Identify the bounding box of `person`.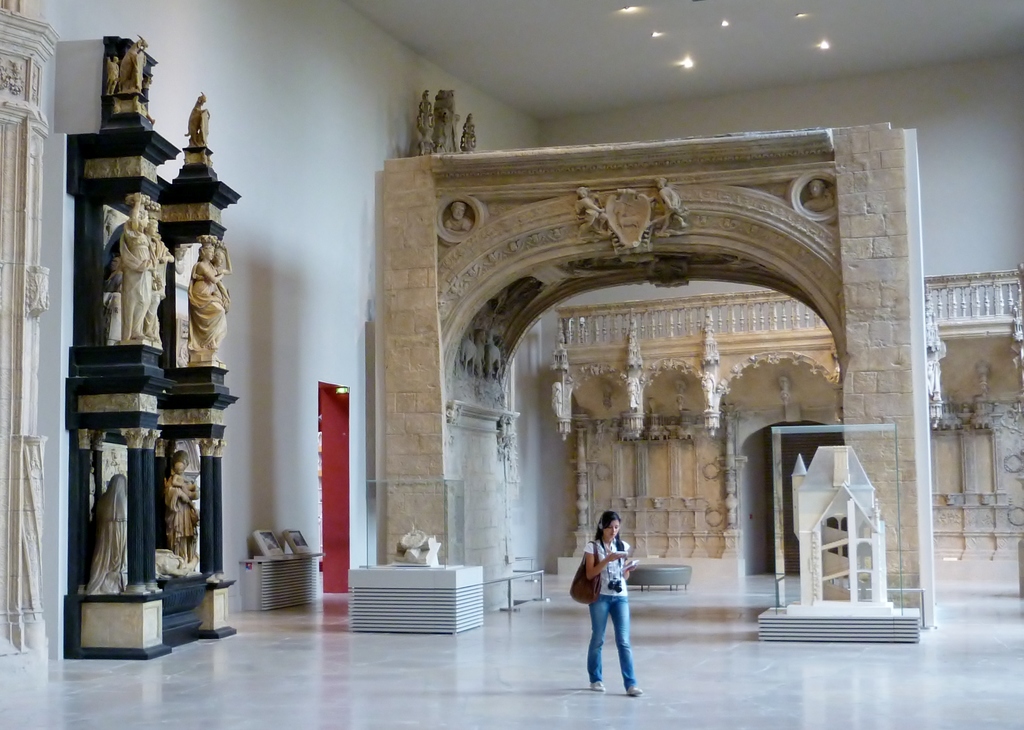
120/205/142/343.
